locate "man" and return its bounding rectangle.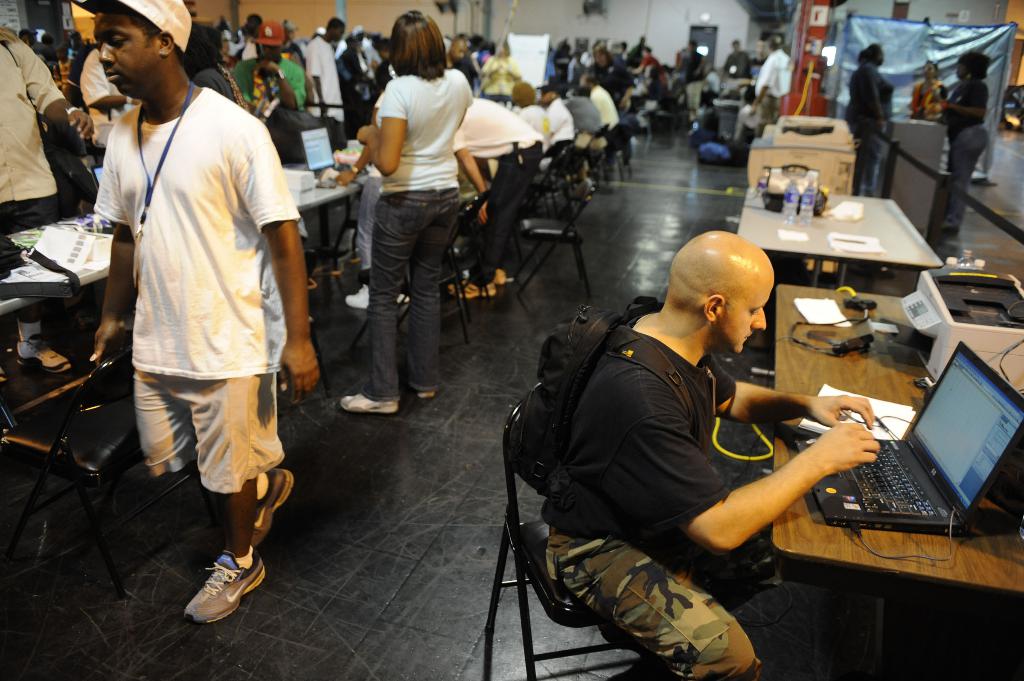
region(849, 42, 893, 199).
